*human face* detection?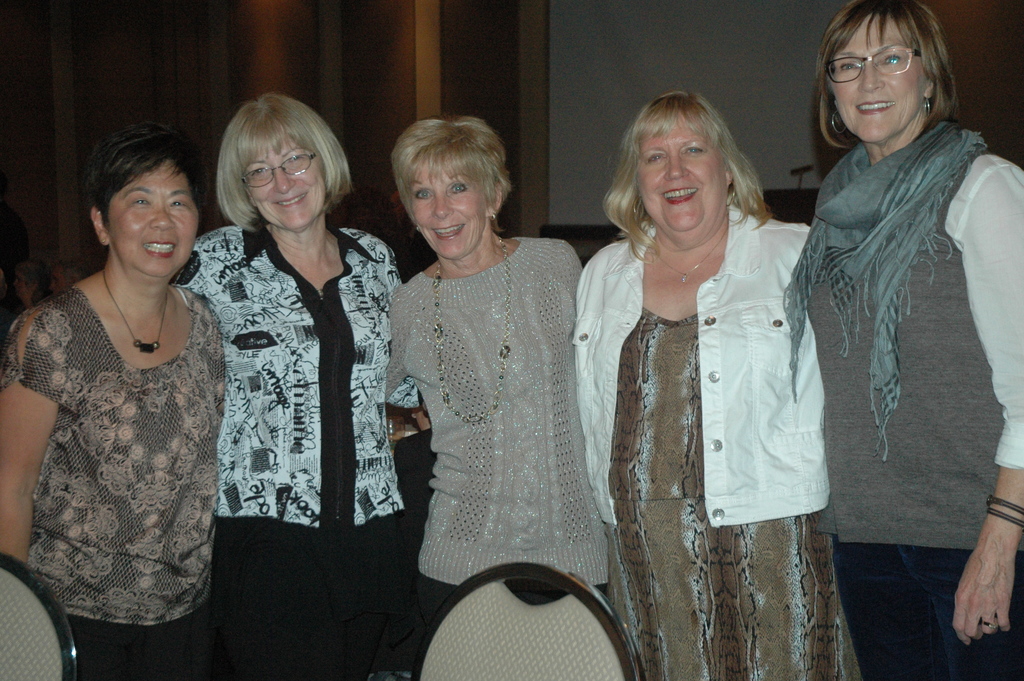
Rect(831, 8, 924, 142)
